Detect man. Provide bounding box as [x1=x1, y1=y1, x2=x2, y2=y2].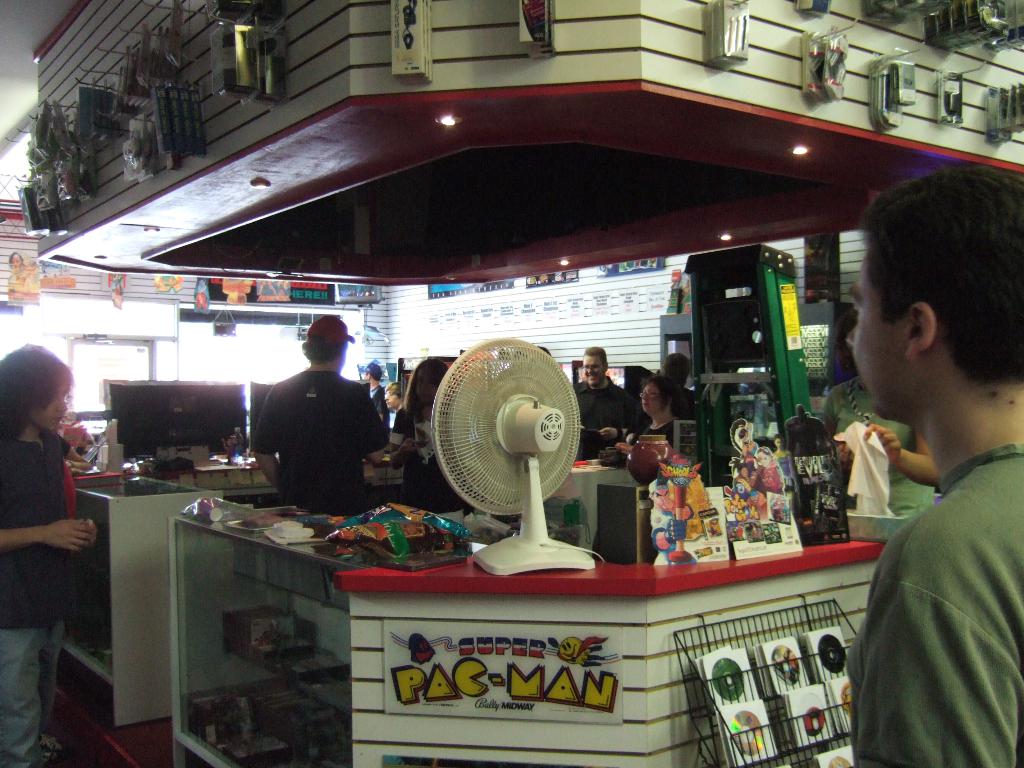
[x1=390, y1=382, x2=401, y2=392].
